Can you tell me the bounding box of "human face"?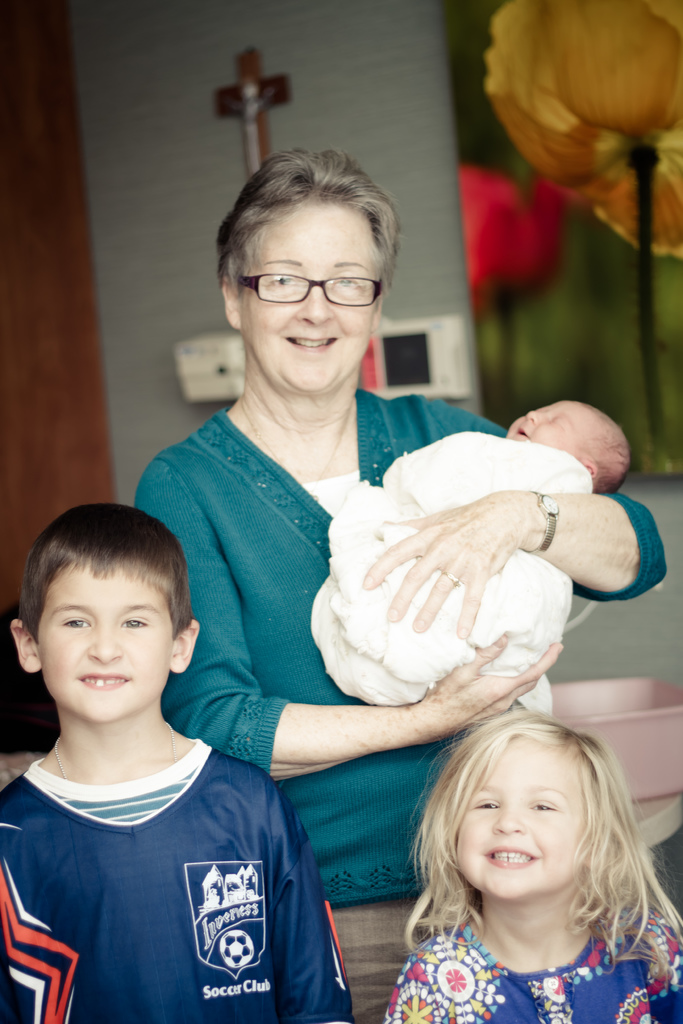
(left=506, top=400, right=583, bottom=449).
